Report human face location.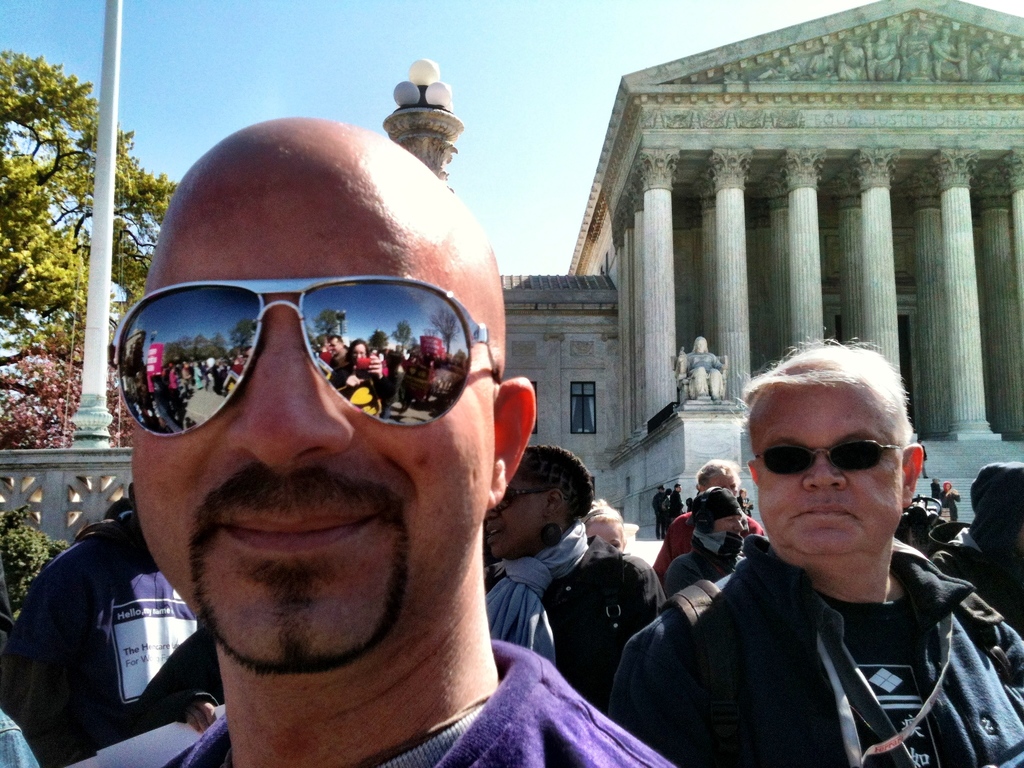
Report: box=[131, 124, 502, 675].
